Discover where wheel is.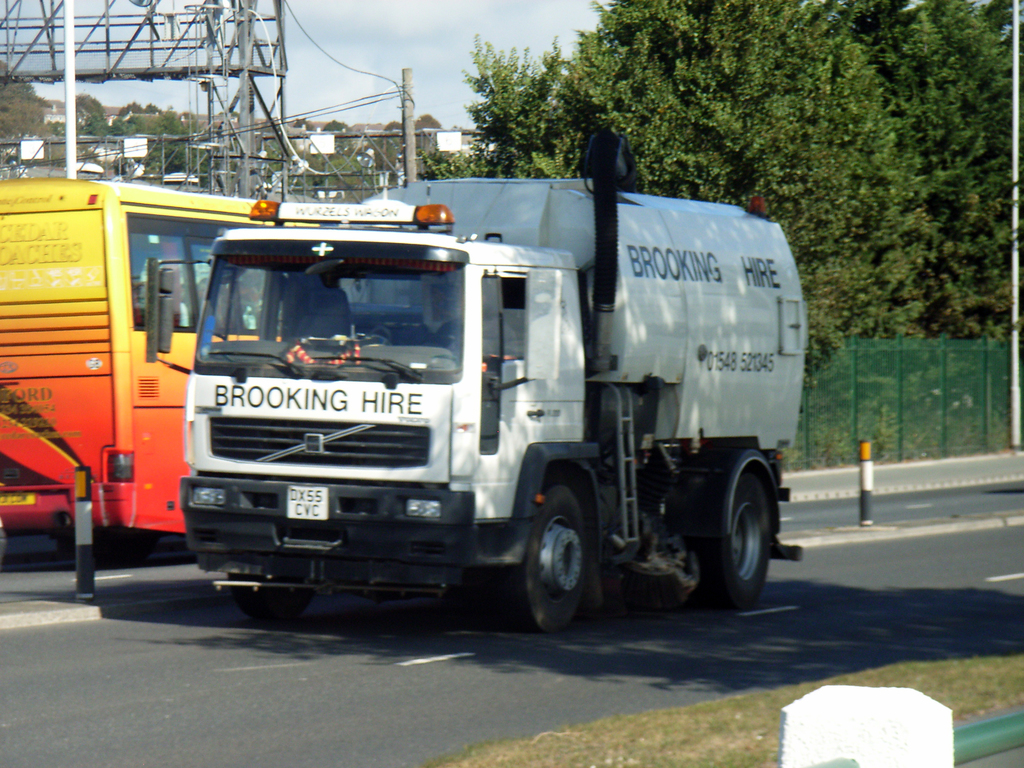
Discovered at [x1=56, y1=527, x2=150, y2=570].
